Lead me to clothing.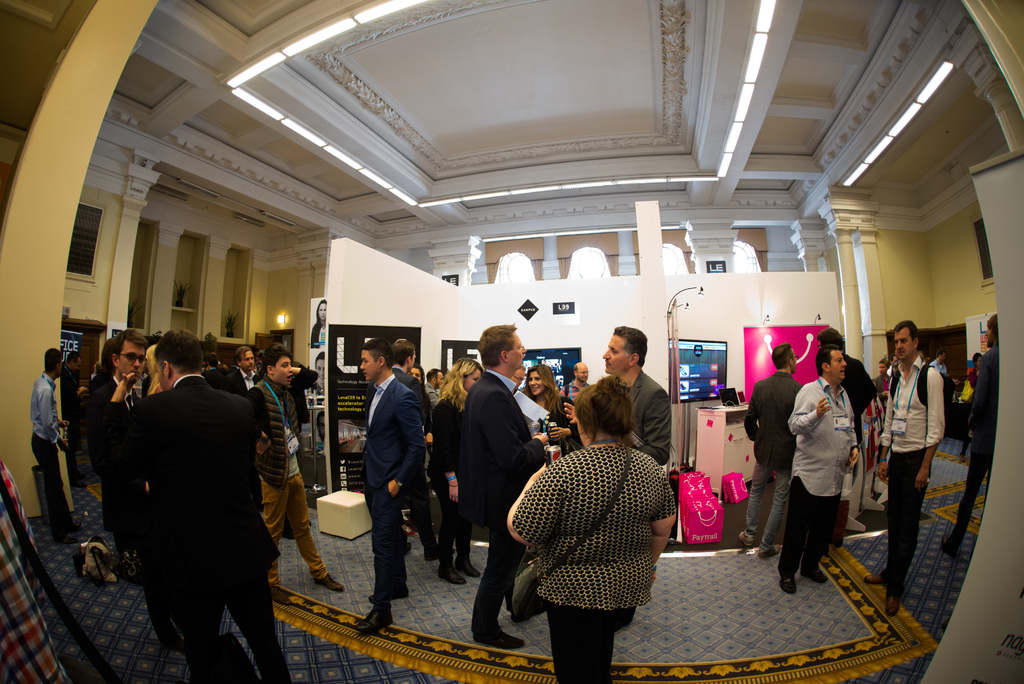
Lead to <region>28, 385, 77, 526</region>.
